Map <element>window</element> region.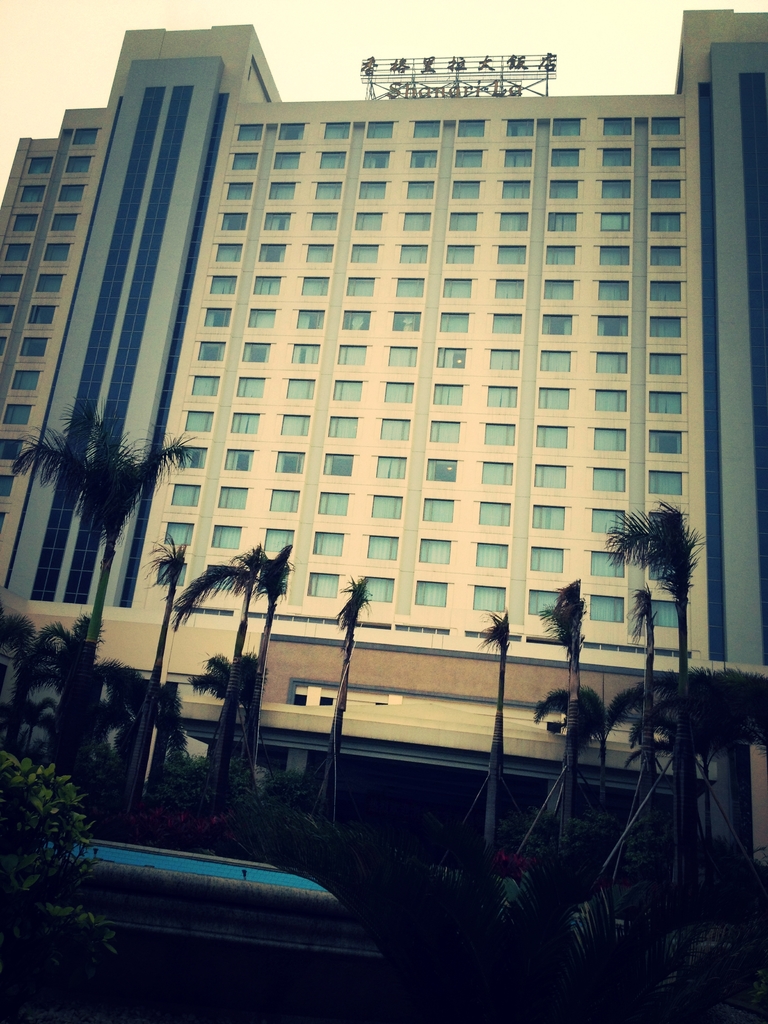
Mapped to bbox(182, 408, 209, 433).
